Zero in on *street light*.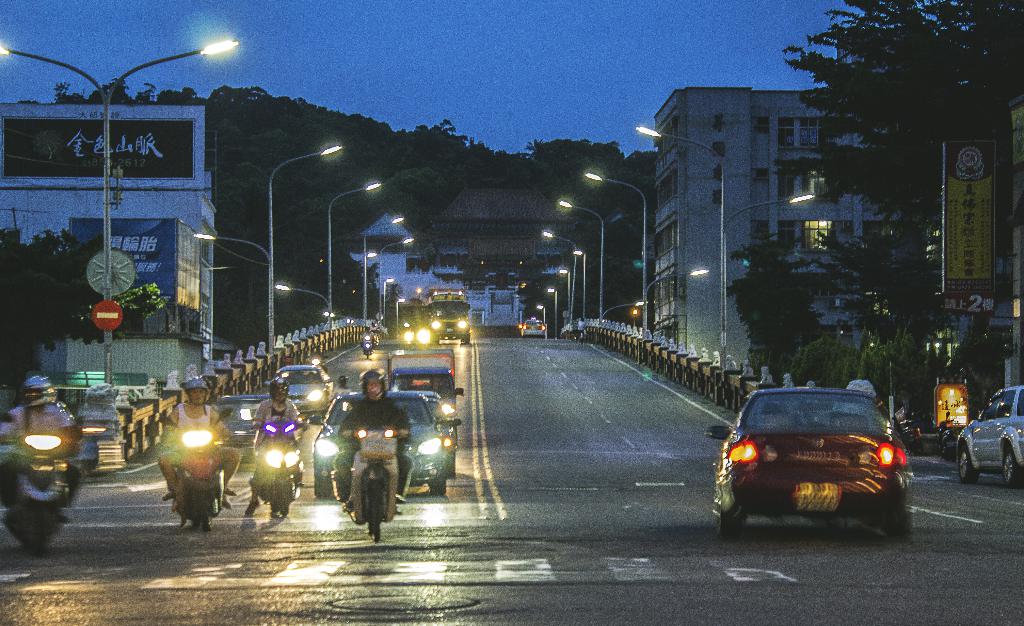
Zeroed in: <region>557, 198, 651, 324</region>.
